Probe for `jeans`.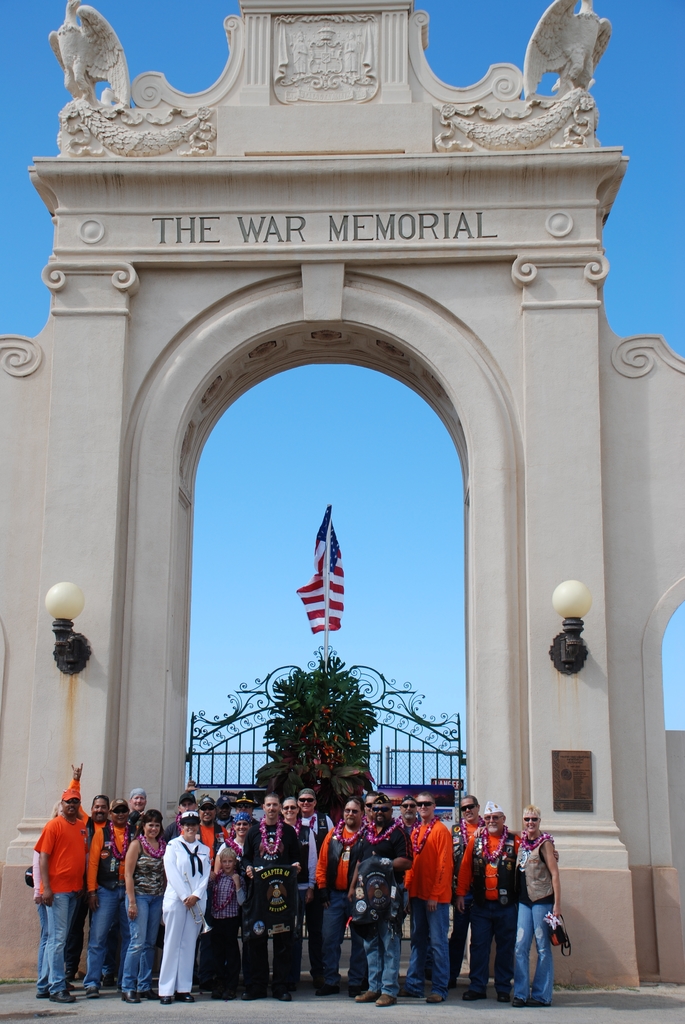
Probe result: locate(125, 895, 162, 986).
